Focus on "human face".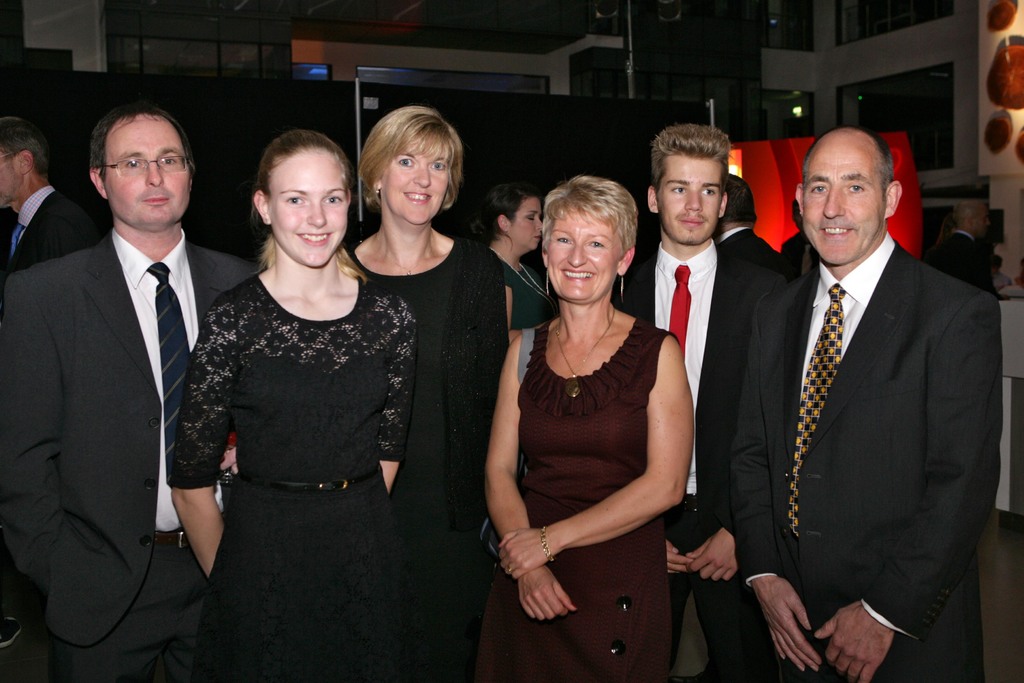
Focused at crop(106, 114, 188, 223).
